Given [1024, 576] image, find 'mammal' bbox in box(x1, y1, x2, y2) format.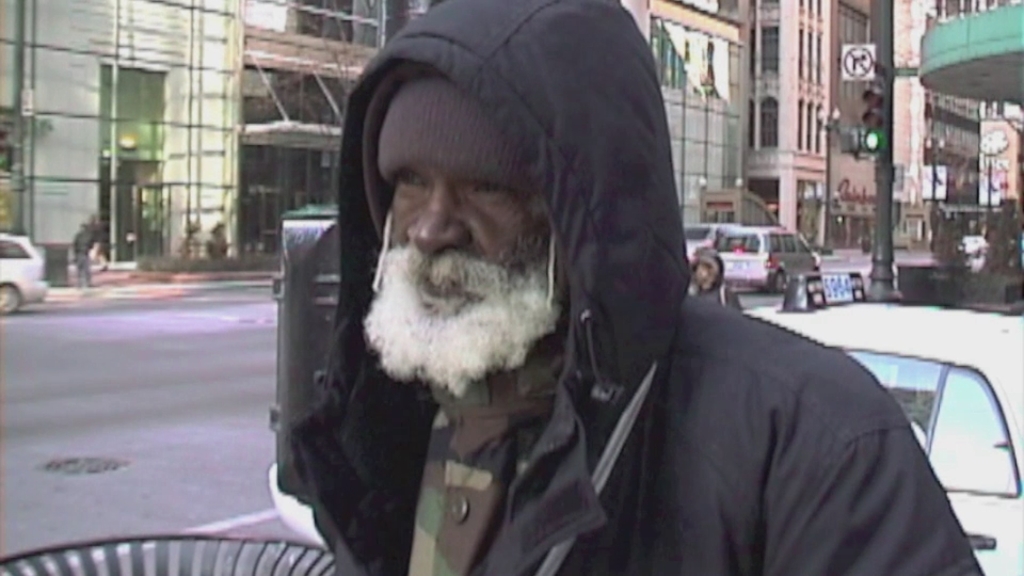
box(691, 242, 751, 311).
